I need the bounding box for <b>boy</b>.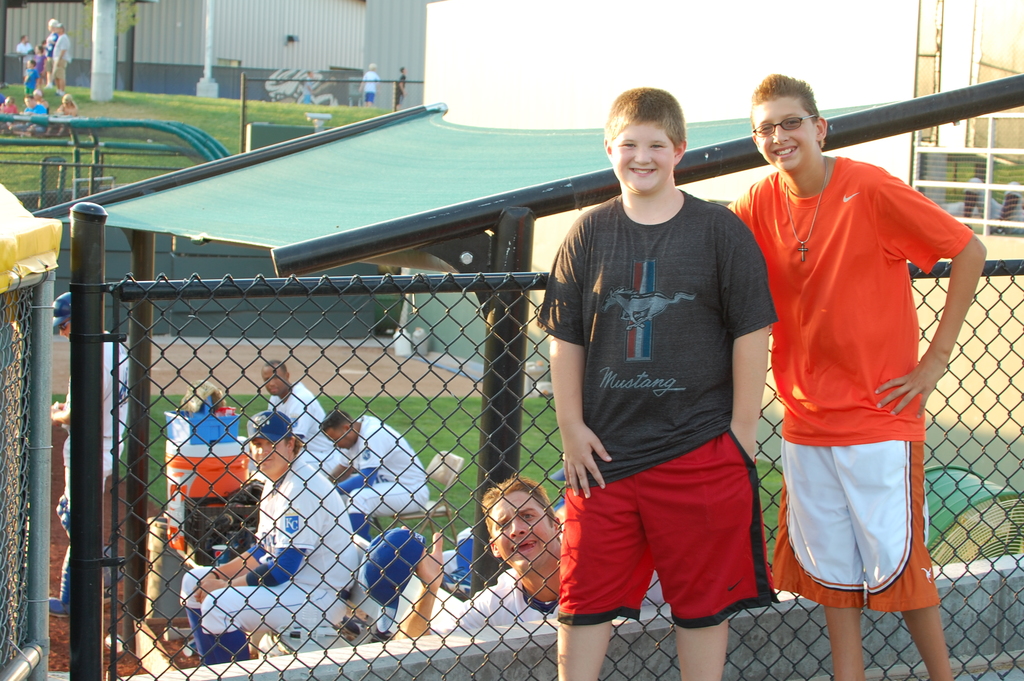
Here it is: box(721, 75, 986, 680).
